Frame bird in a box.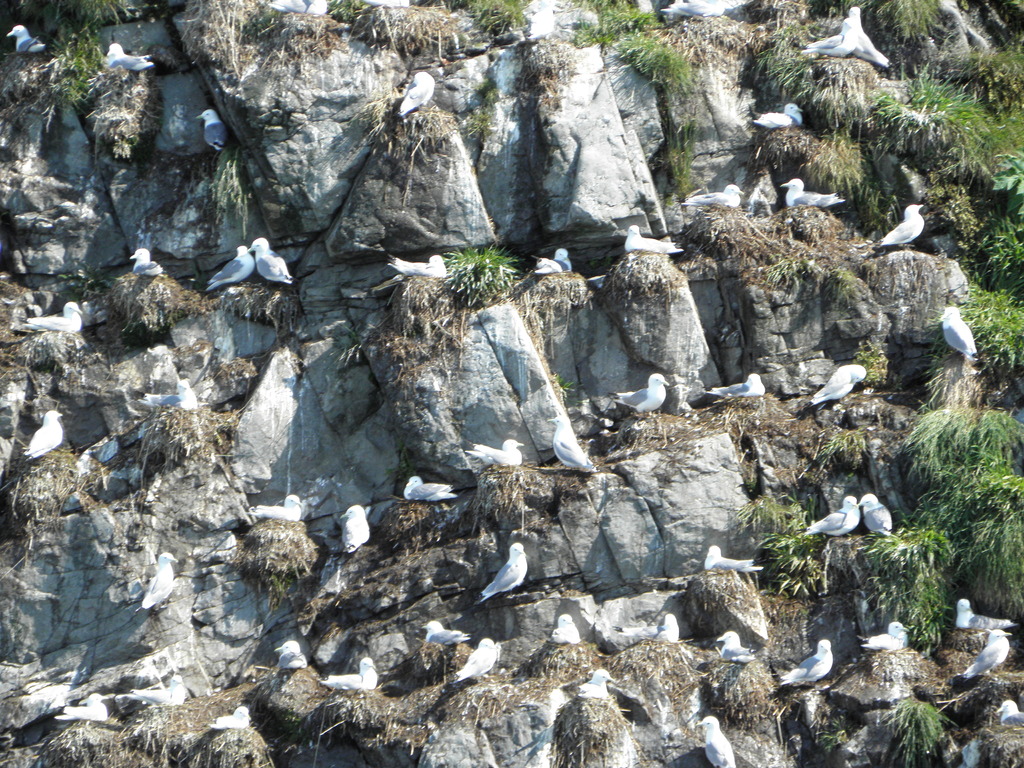
l=691, t=714, r=742, b=767.
